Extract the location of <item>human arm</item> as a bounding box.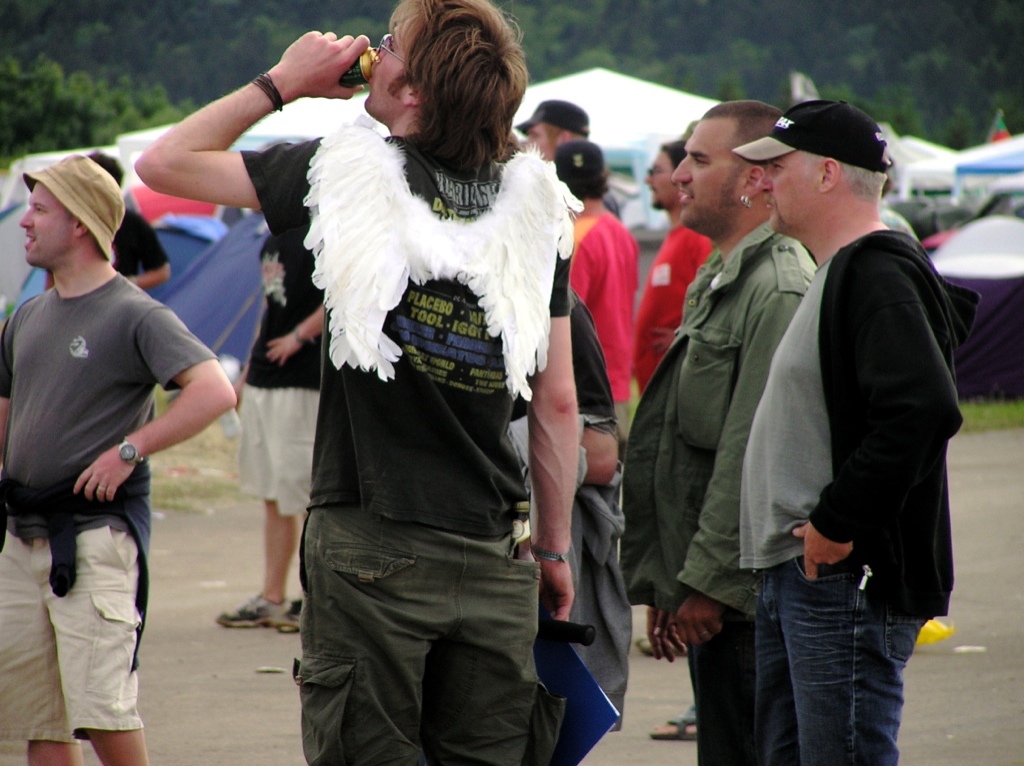
<box>525,223,574,627</box>.
